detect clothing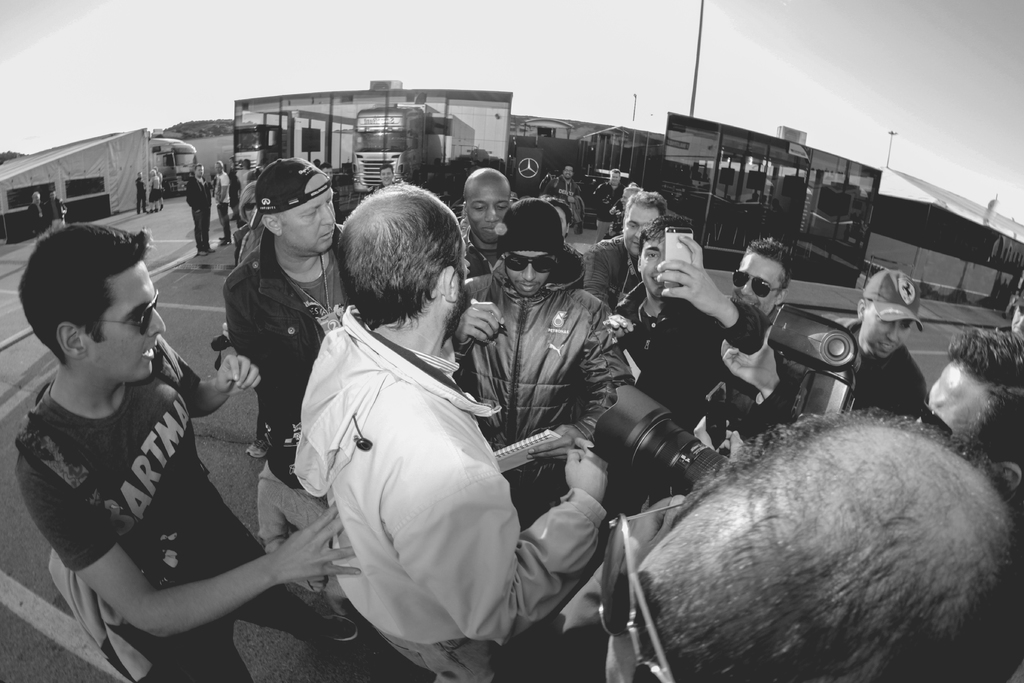
(593, 231, 650, 288)
